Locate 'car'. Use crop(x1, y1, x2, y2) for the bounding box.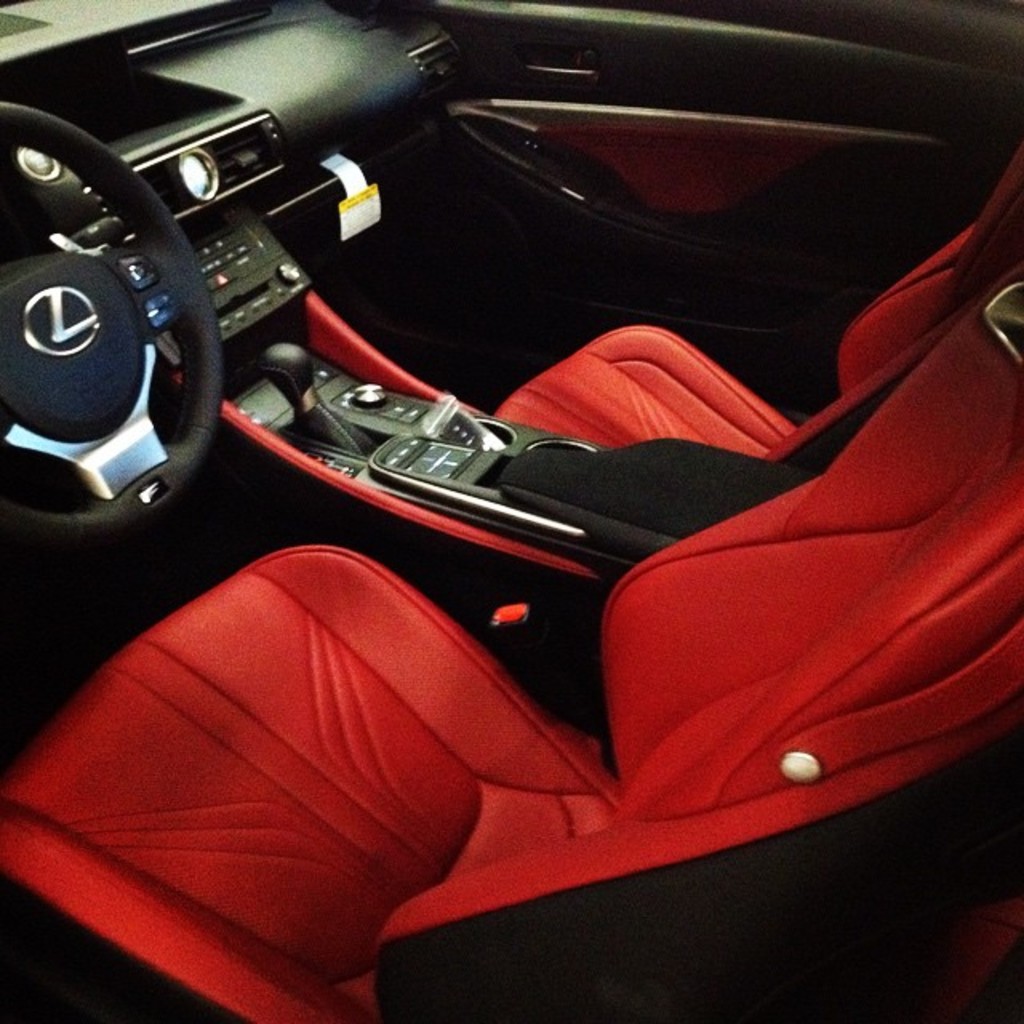
crop(0, 0, 1022, 1022).
